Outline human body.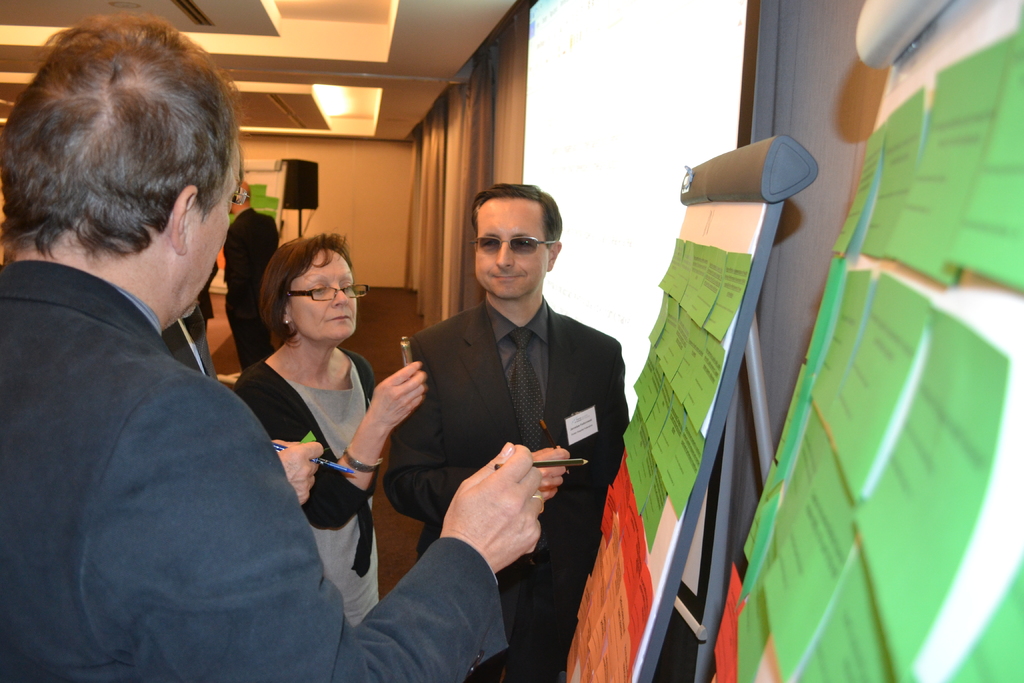
Outline: left=221, top=176, right=280, bottom=372.
